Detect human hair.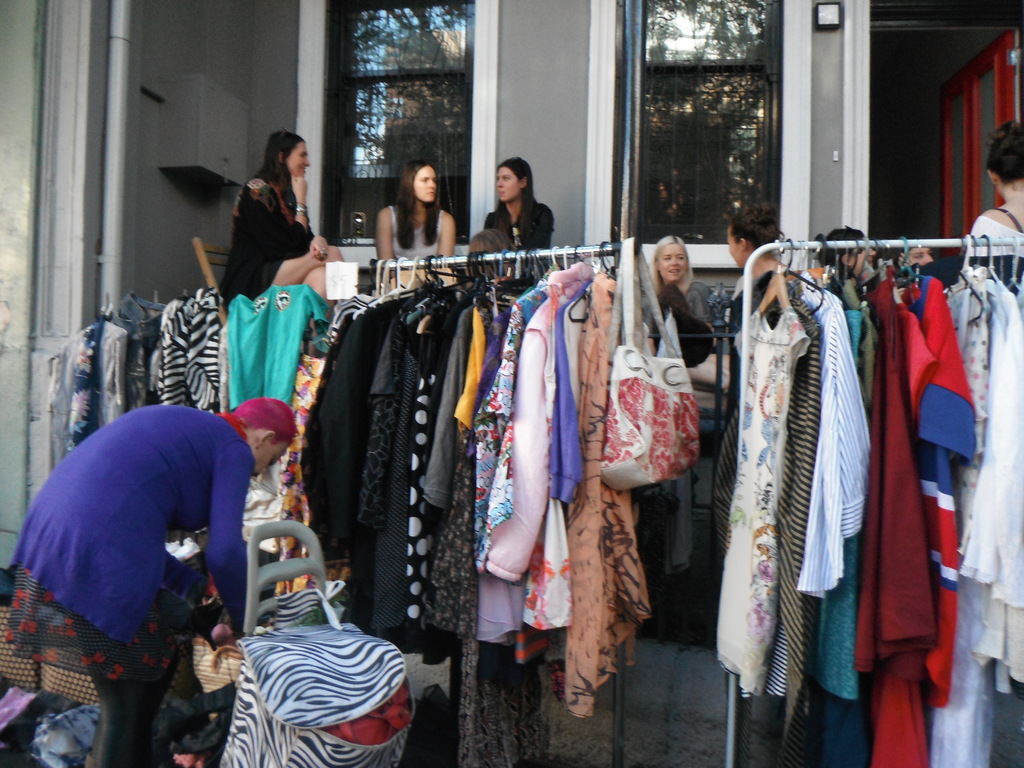
Detected at (827,223,864,262).
